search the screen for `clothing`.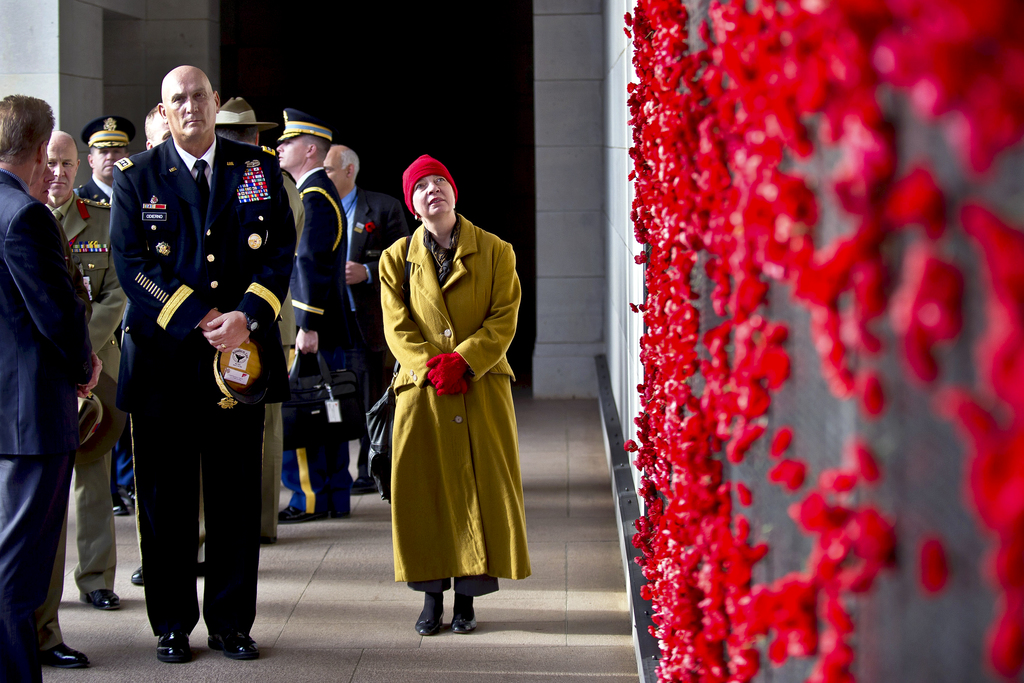
Found at (42, 195, 128, 593).
